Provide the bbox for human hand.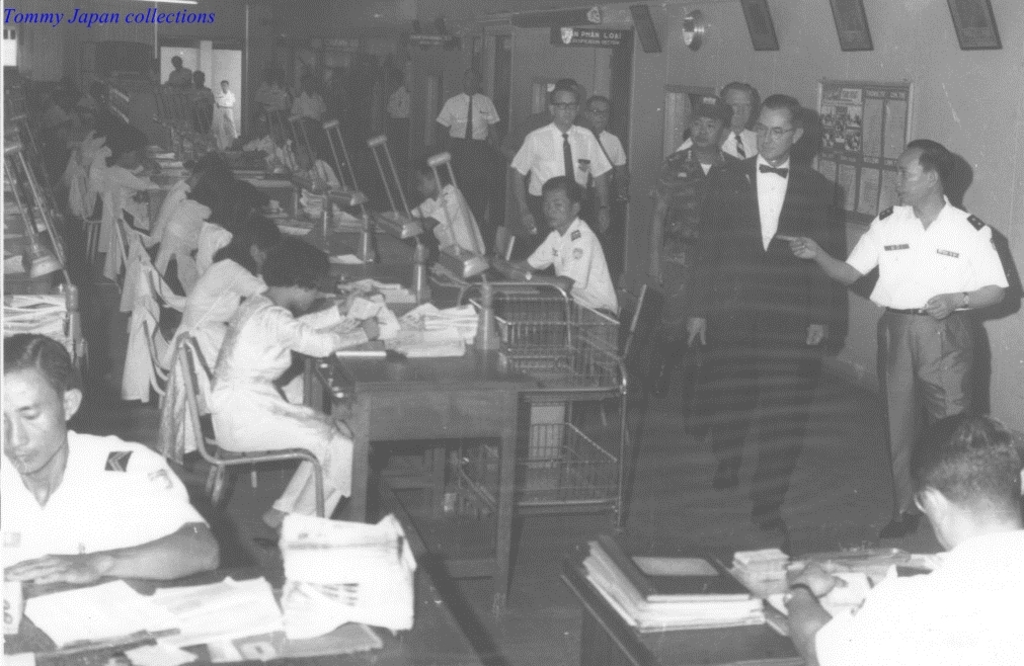
[340,285,367,309].
